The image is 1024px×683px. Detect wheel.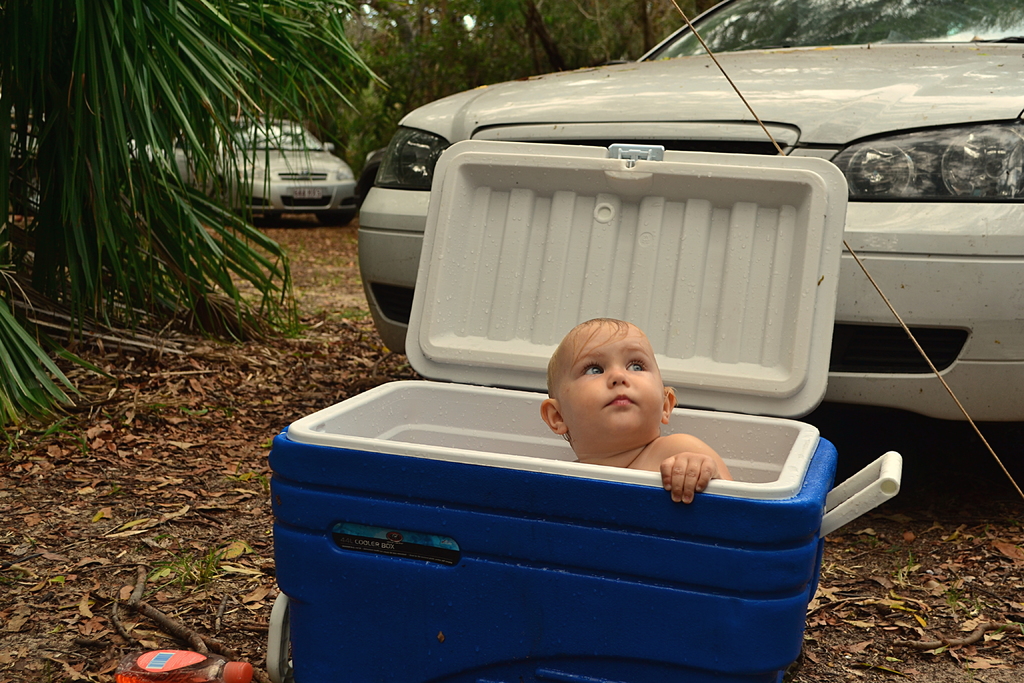
Detection: rect(264, 213, 289, 226).
